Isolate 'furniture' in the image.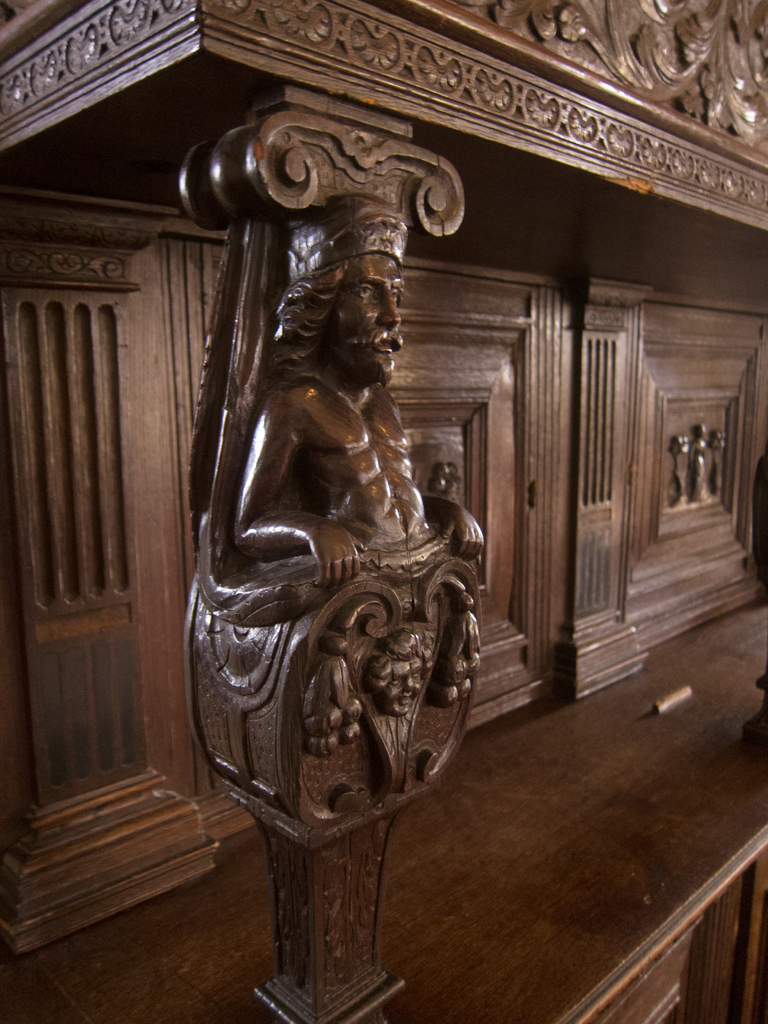
Isolated region: bbox(0, 0, 767, 1023).
